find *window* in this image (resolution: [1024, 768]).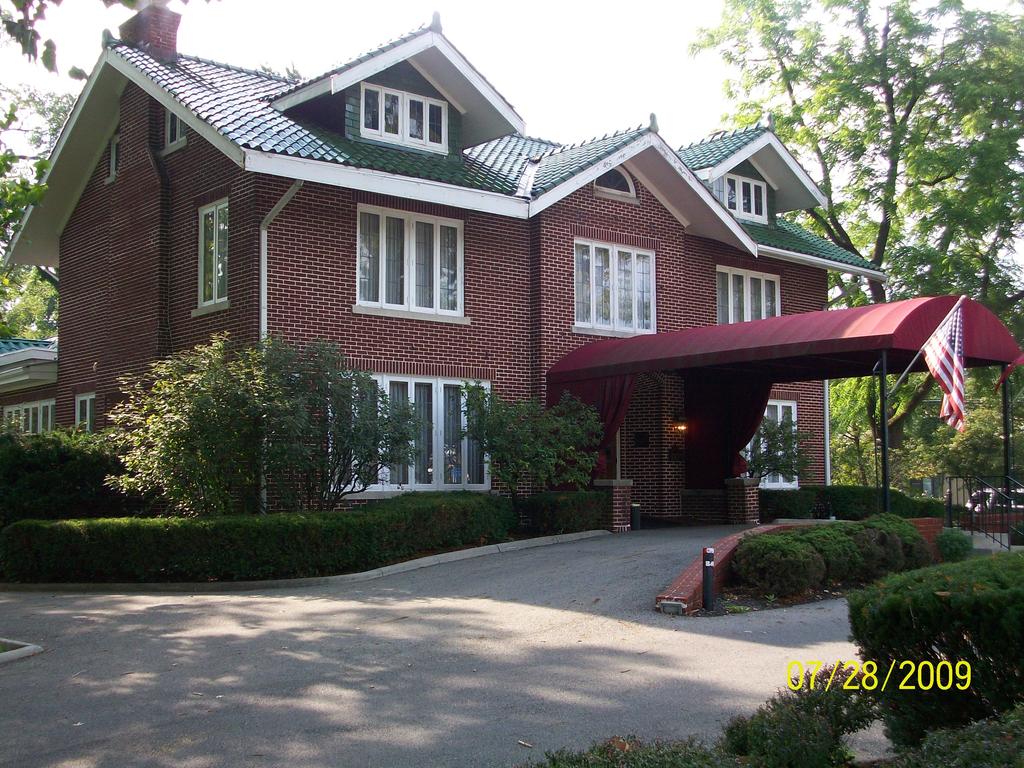
<bbox>356, 81, 447, 156</bbox>.
